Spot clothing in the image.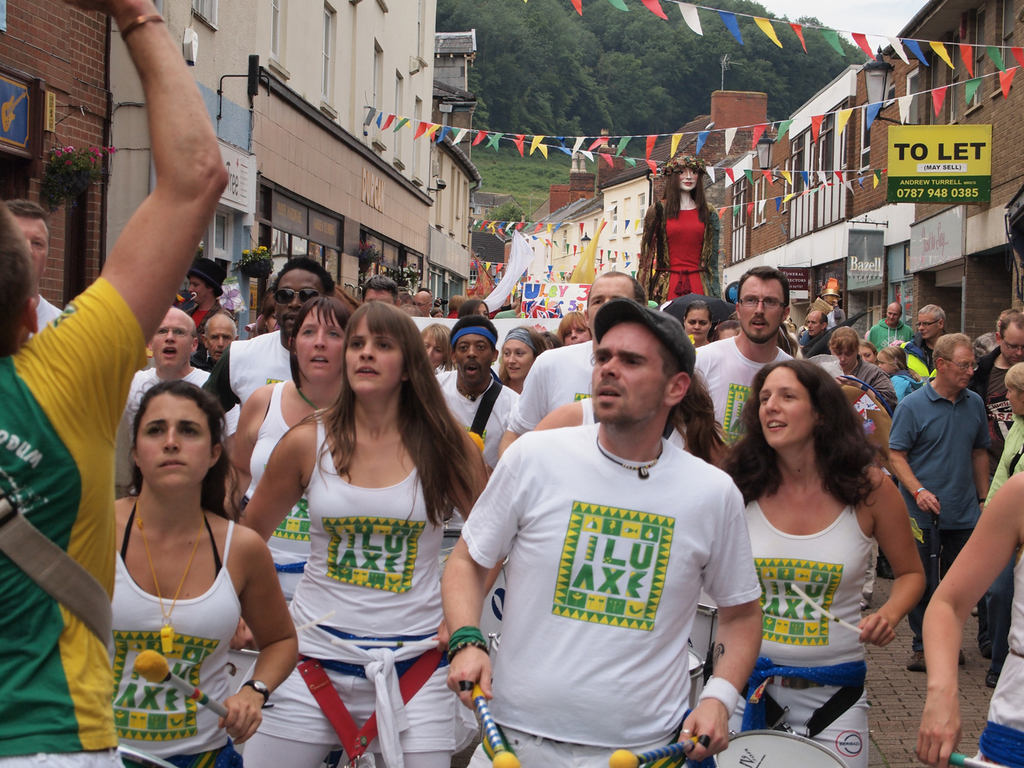
clothing found at locate(797, 323, 846, 361).
